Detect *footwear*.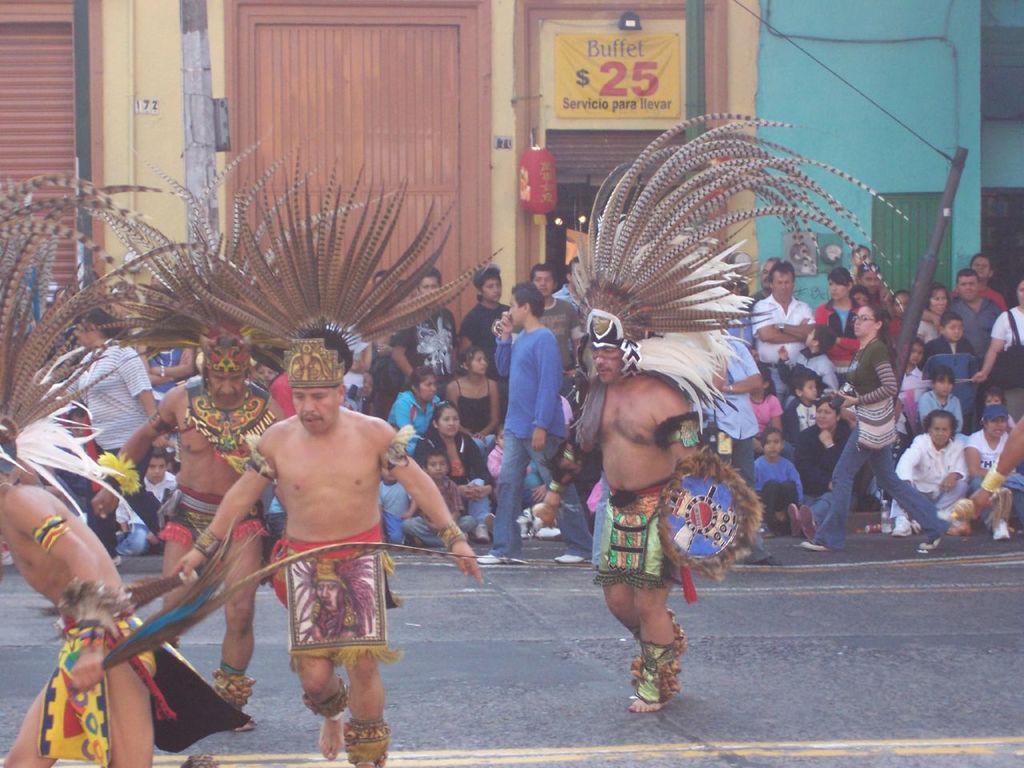
Detected at pyautogui.locateOnScreen(798, 503, 810, 538).
